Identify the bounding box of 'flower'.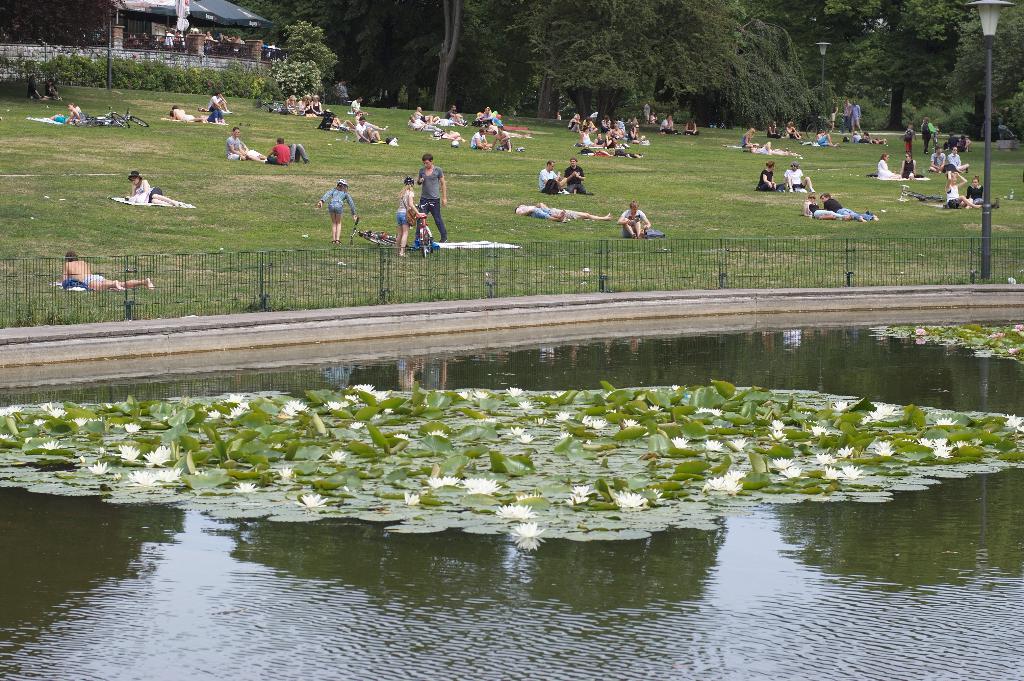
[673,382,682,390].
